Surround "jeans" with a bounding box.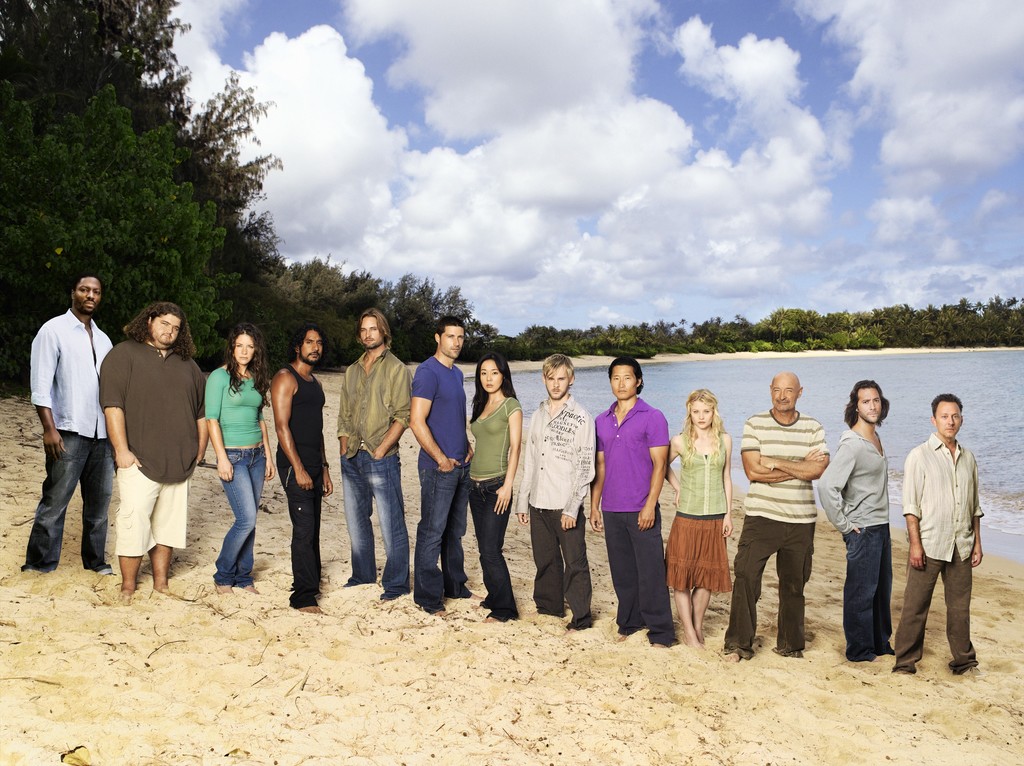
(x1=199, y1=447, x2=264, y2=585).
